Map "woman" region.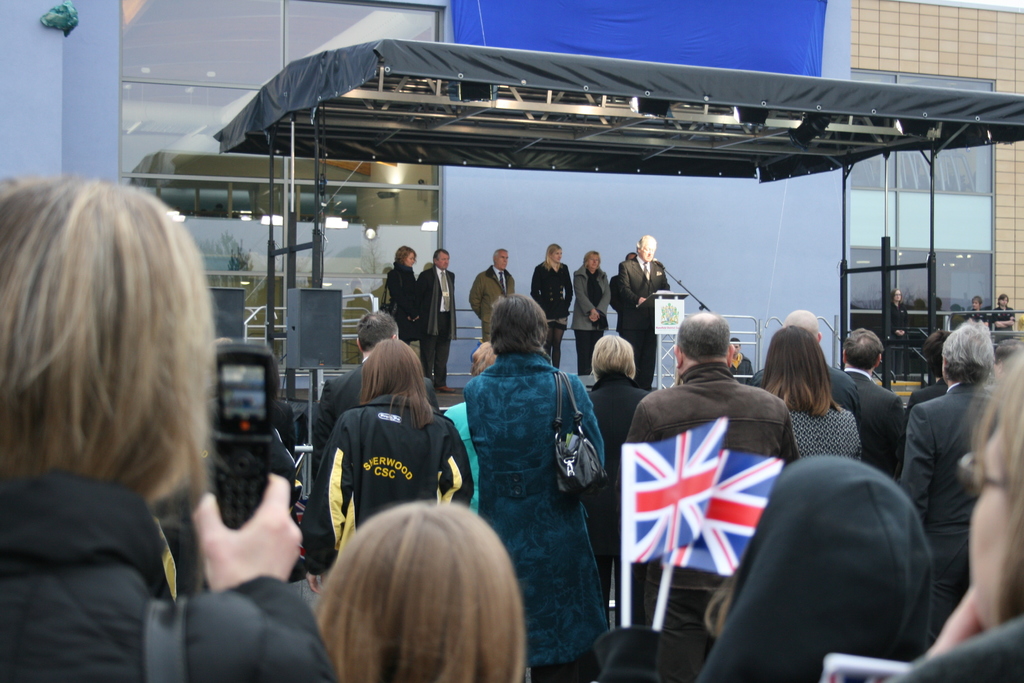
Mapped to bbox=[4, 174, 332, 682].
